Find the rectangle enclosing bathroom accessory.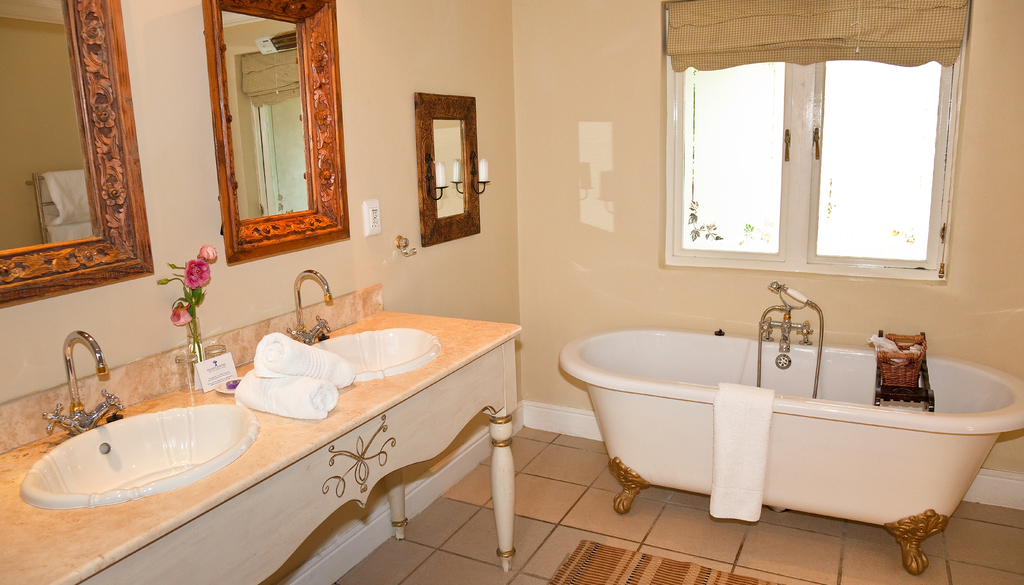
l=760, t=280, r=824, b=399.
